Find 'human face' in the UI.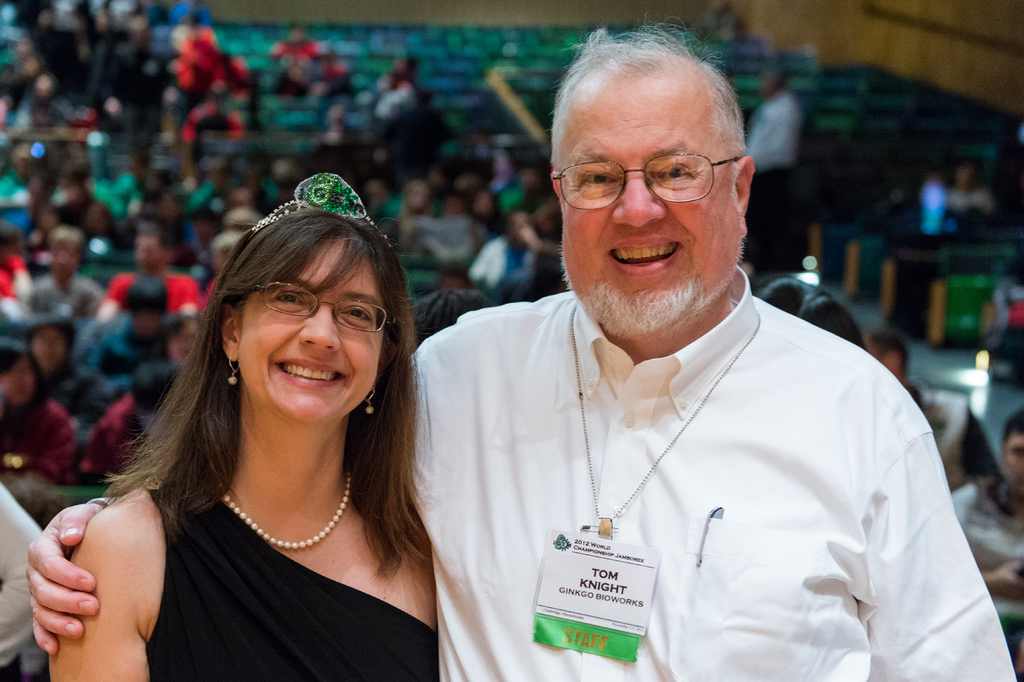
UI element at <bbox>1009, 429, 1023, 492</bbox>.
